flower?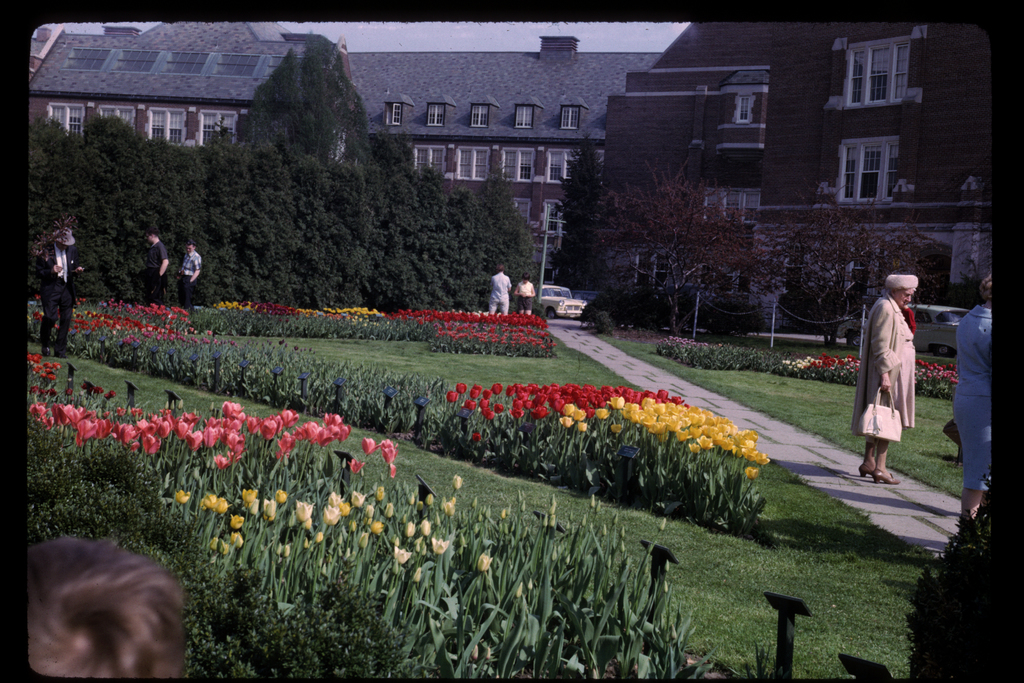
(452,473,463,494)
